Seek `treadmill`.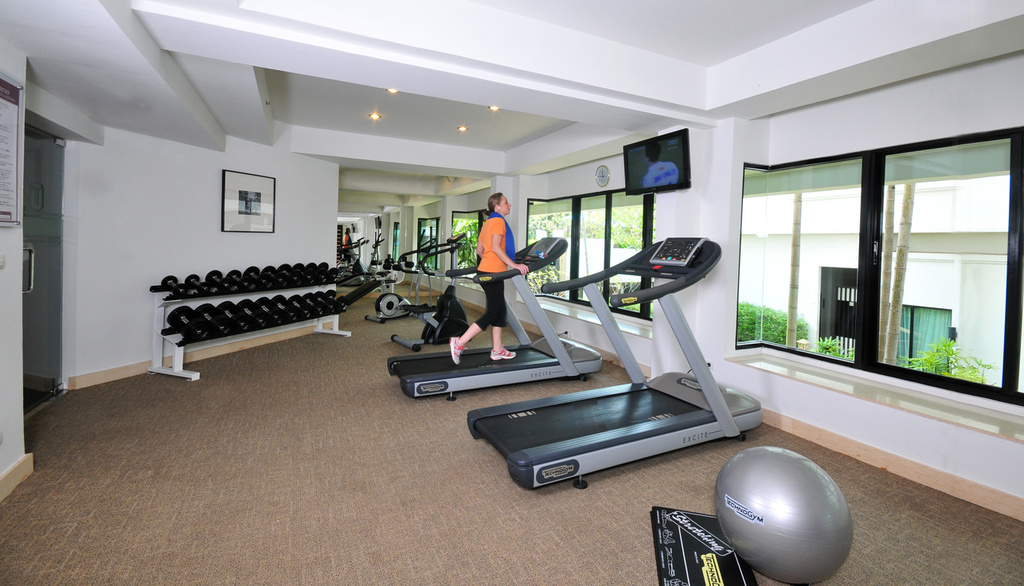
detection(463, 226, 766, 495).
